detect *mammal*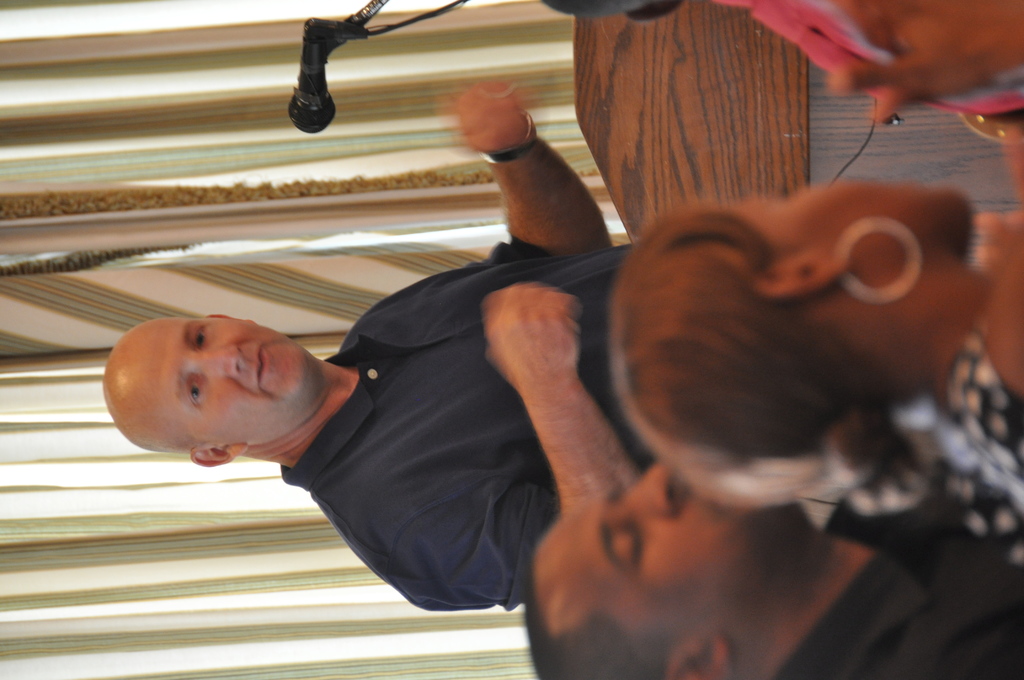
<bbox>519, 455, 1023, 679</bbox>
